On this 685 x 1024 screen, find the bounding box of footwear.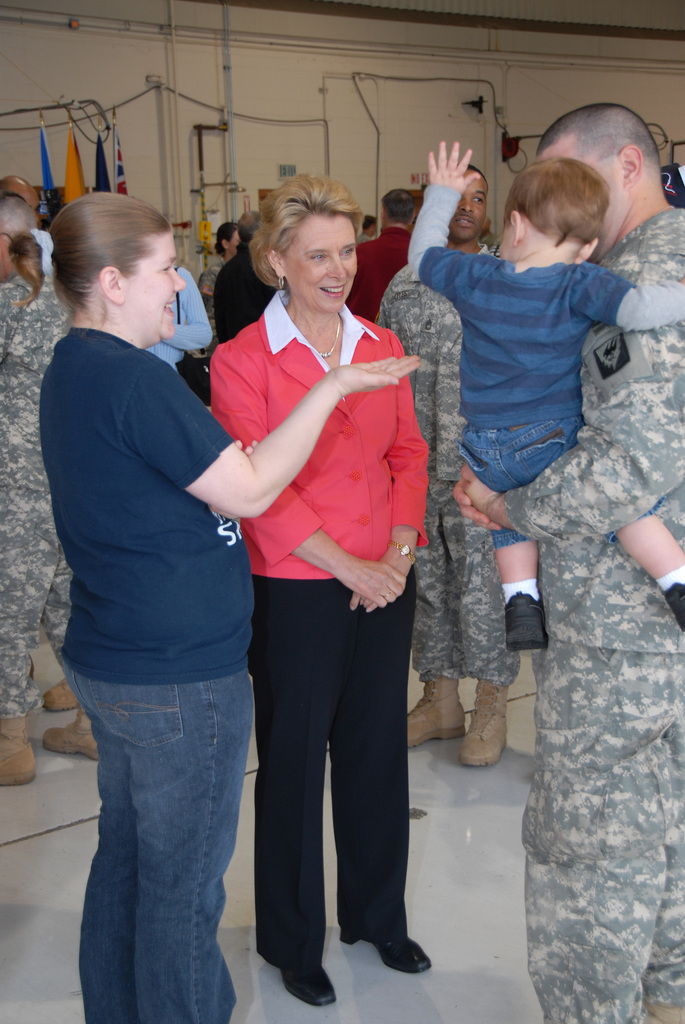
Bounding box: x1=36, y1=694, x2=113, y2=764.
